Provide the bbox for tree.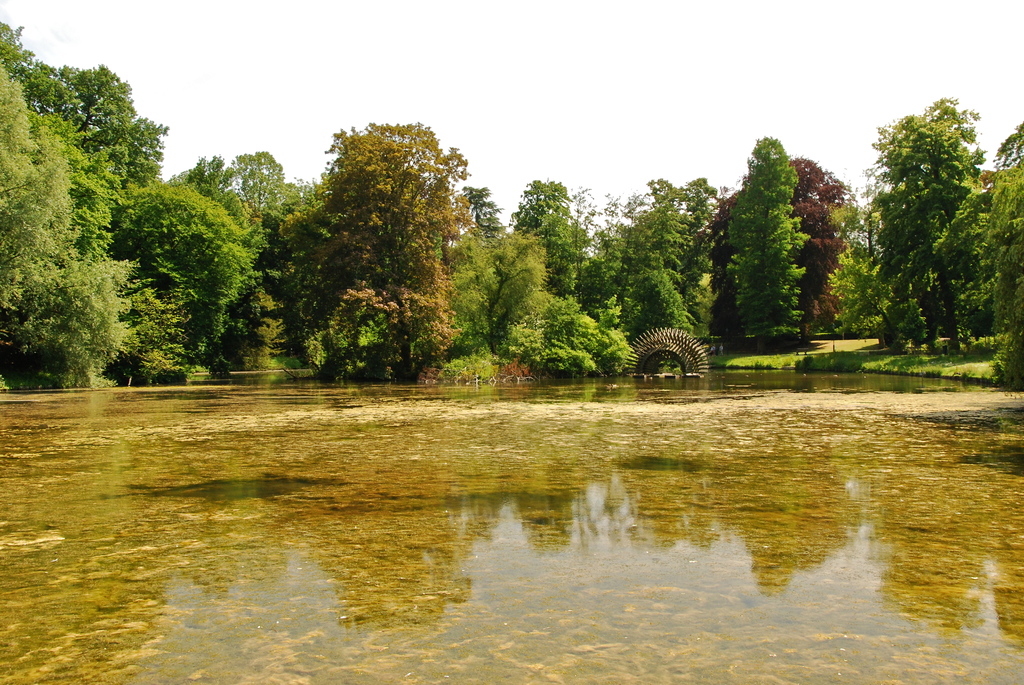
crop(111, 171, 271, 381).
